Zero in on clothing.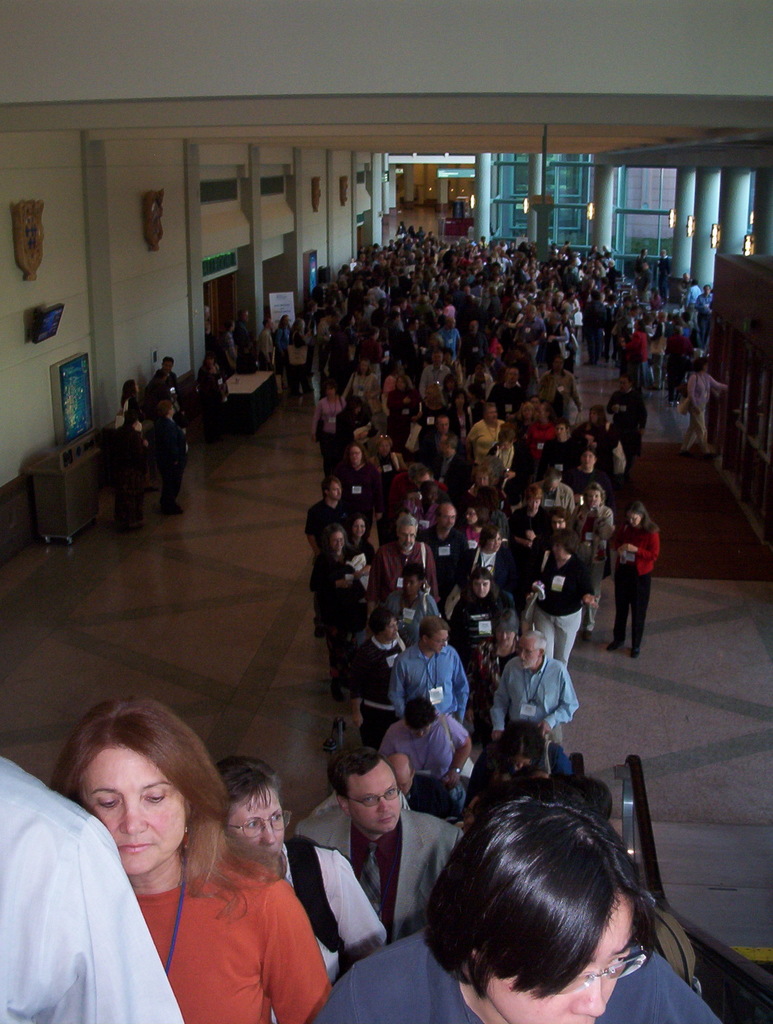
Zeroed in: 430/520/463/580.
